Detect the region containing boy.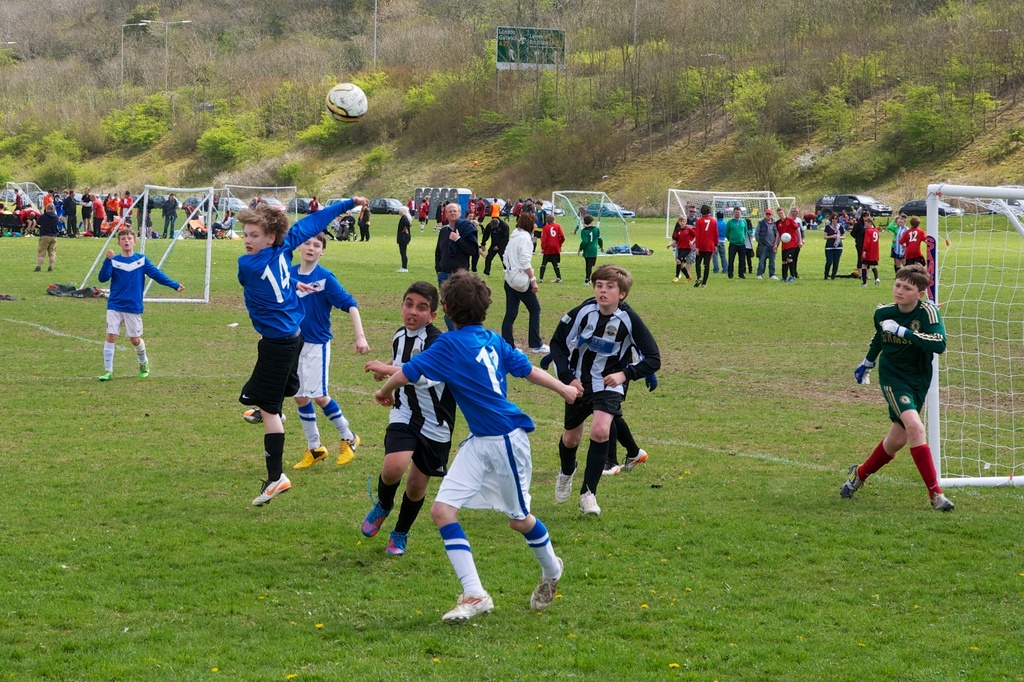
695,209,716,288.
